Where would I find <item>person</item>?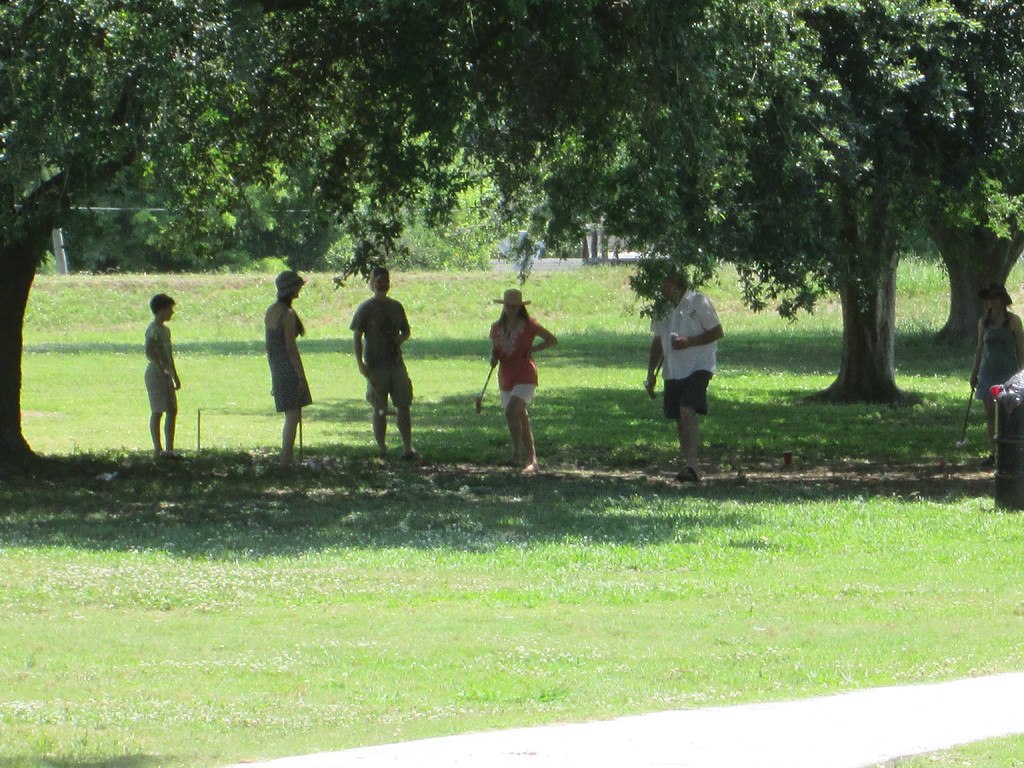
At <region>963, 289, 1018, 447</region>.
